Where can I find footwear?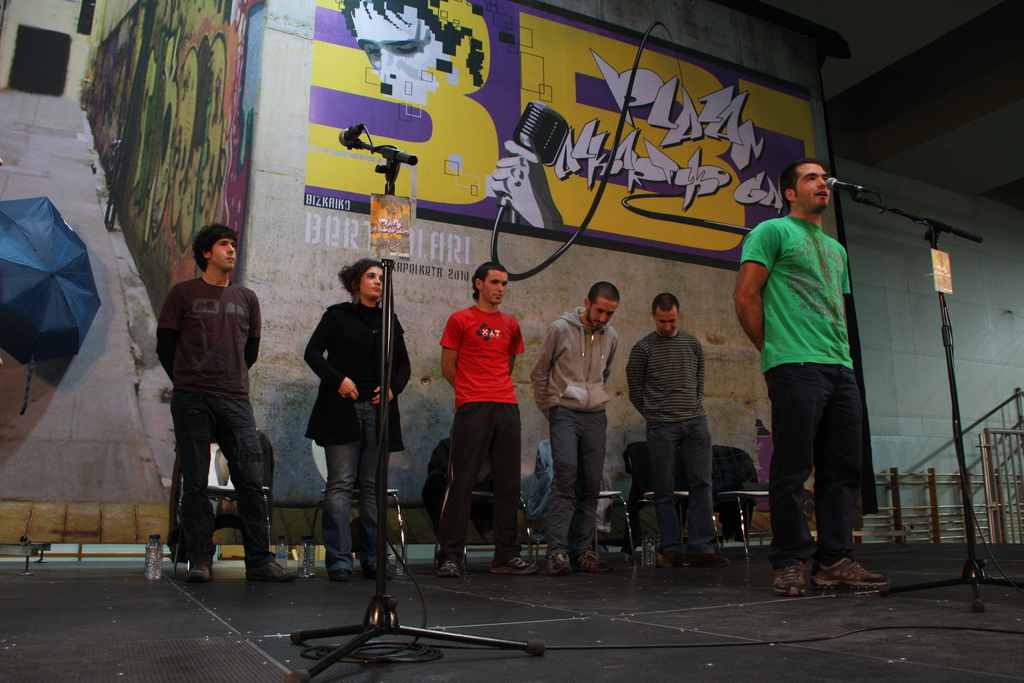
You can find it at BBox(545, 552, 576, 572).
